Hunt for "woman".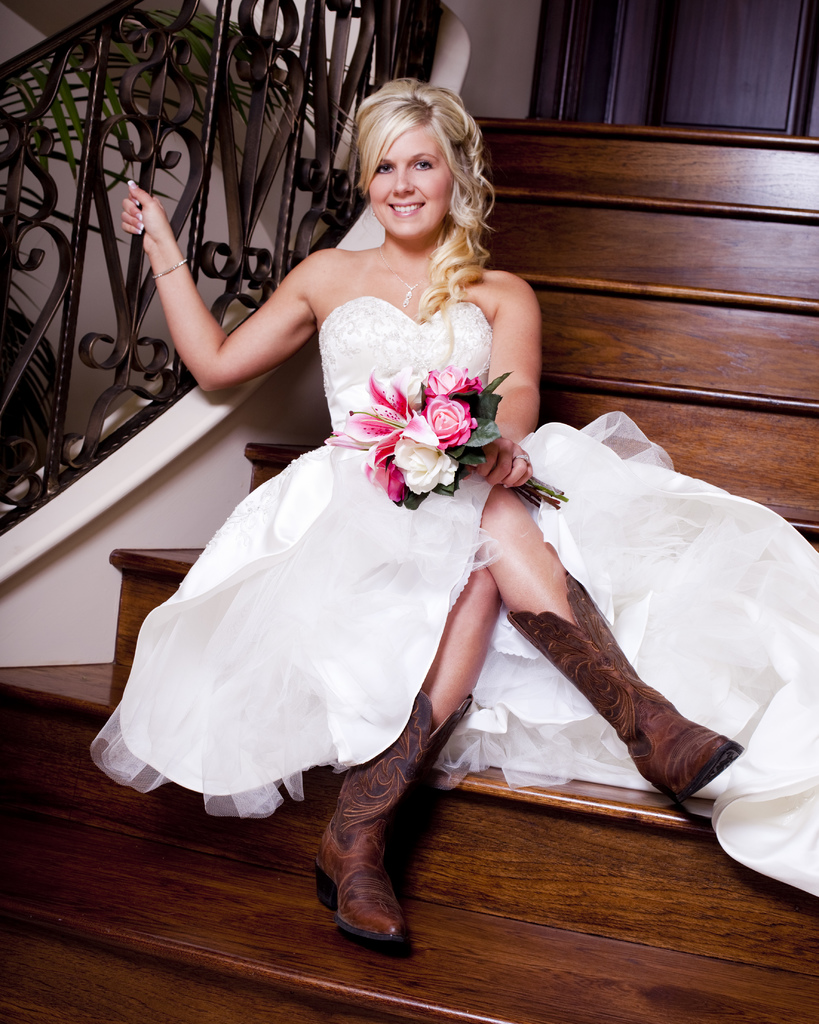
Hunted down at bbox=(125, 108, 686, 918).
